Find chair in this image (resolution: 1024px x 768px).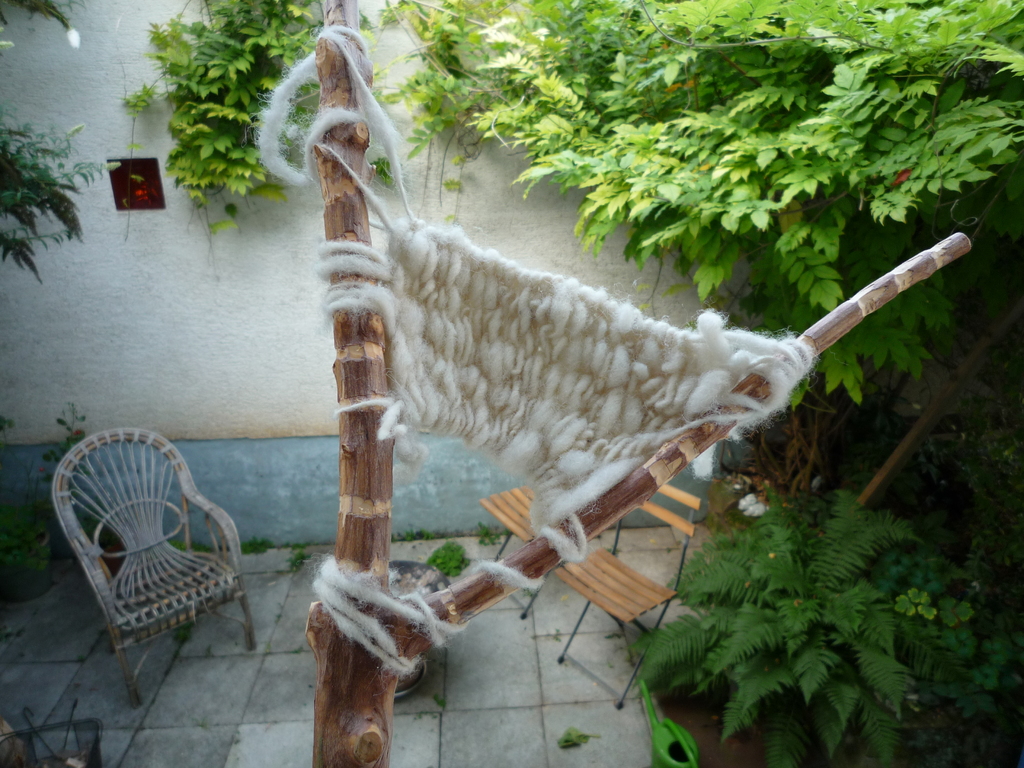
rect(557, 481, 699, 707).
